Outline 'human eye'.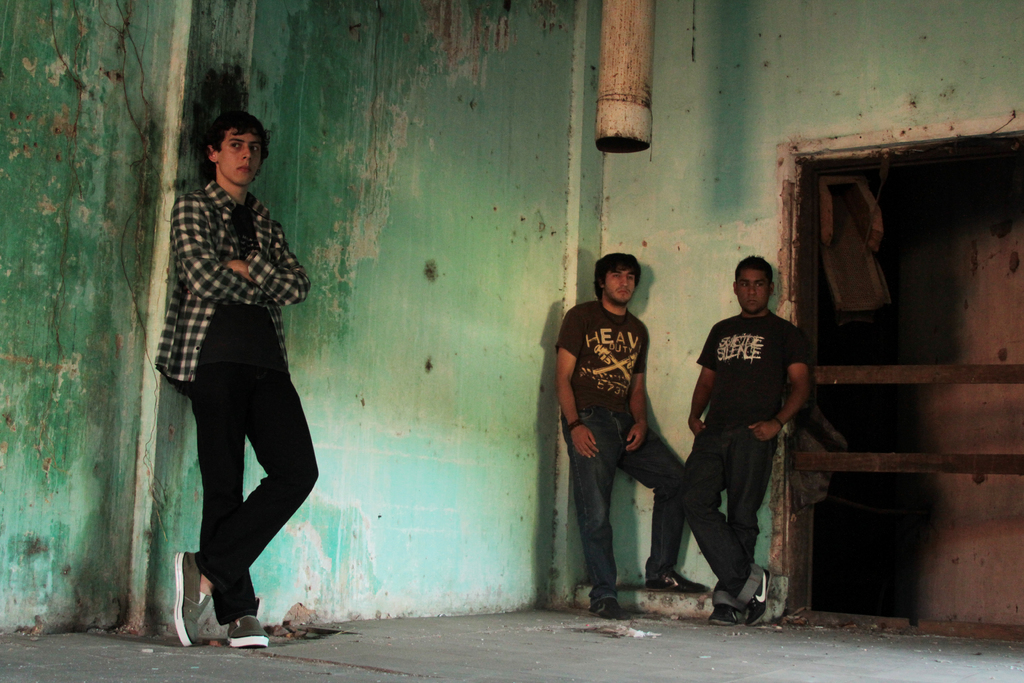
Outline: 627/275/634/283.
